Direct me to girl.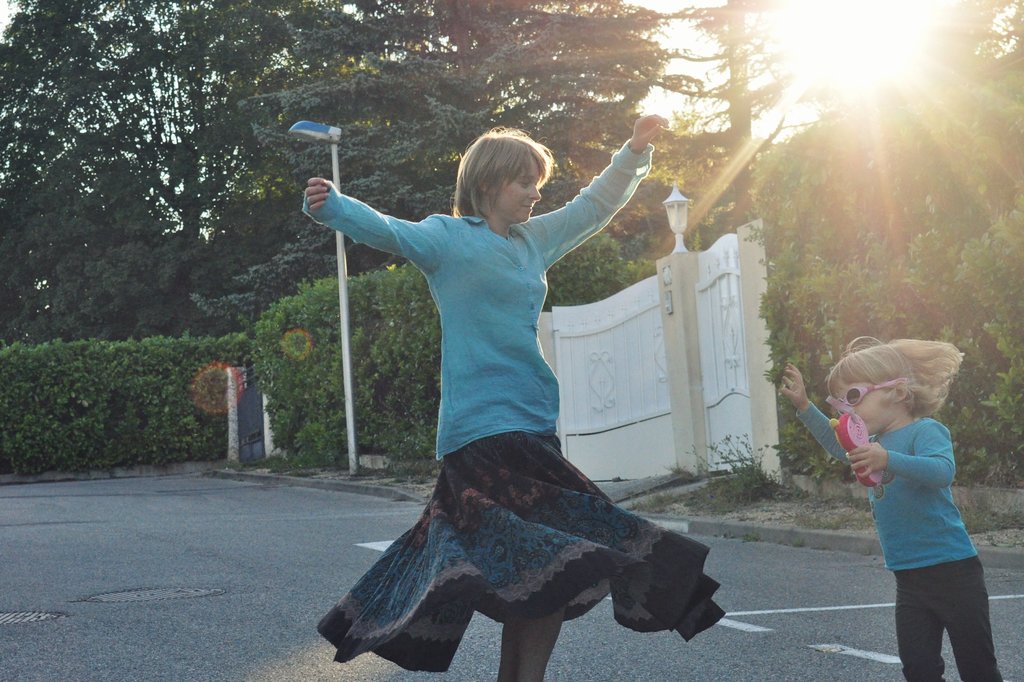
Direction: crop(776, 341, 1004, 681).
